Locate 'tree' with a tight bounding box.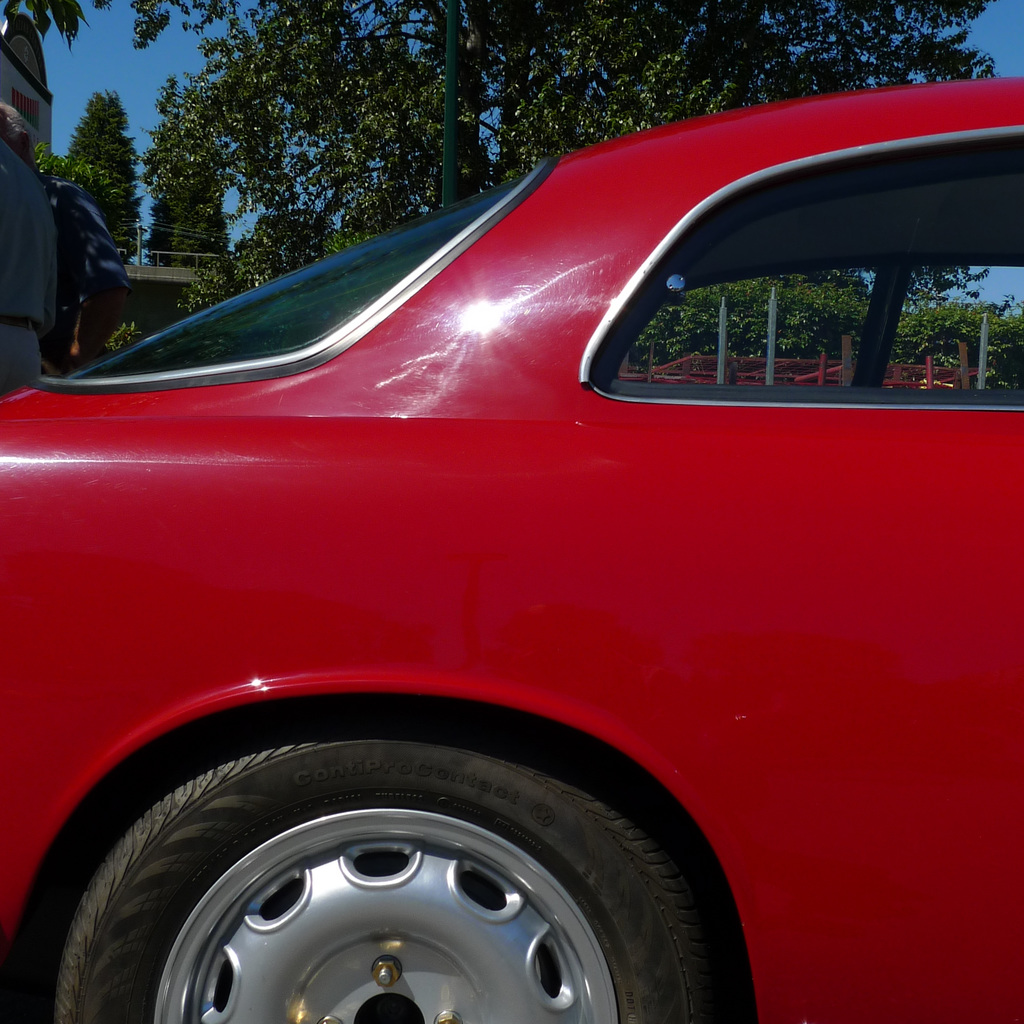
<region>147, 0, 1006, 379</region>.
